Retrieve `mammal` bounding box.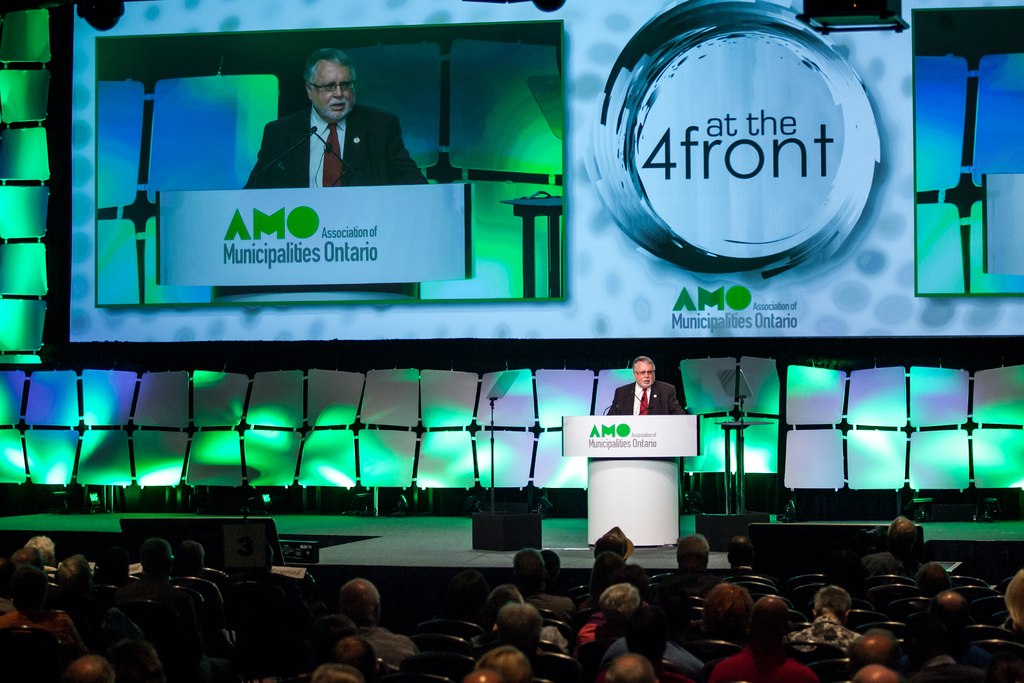
Bounding box: l=609, t=352, r=690, b=415.
